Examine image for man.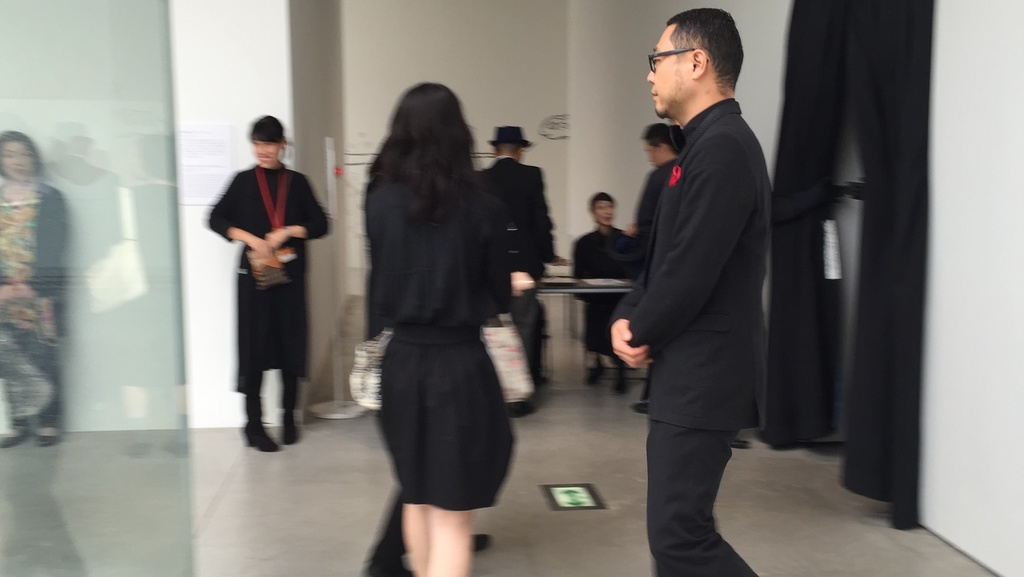
Examination result: Rect(596, 0, 785, 576).
